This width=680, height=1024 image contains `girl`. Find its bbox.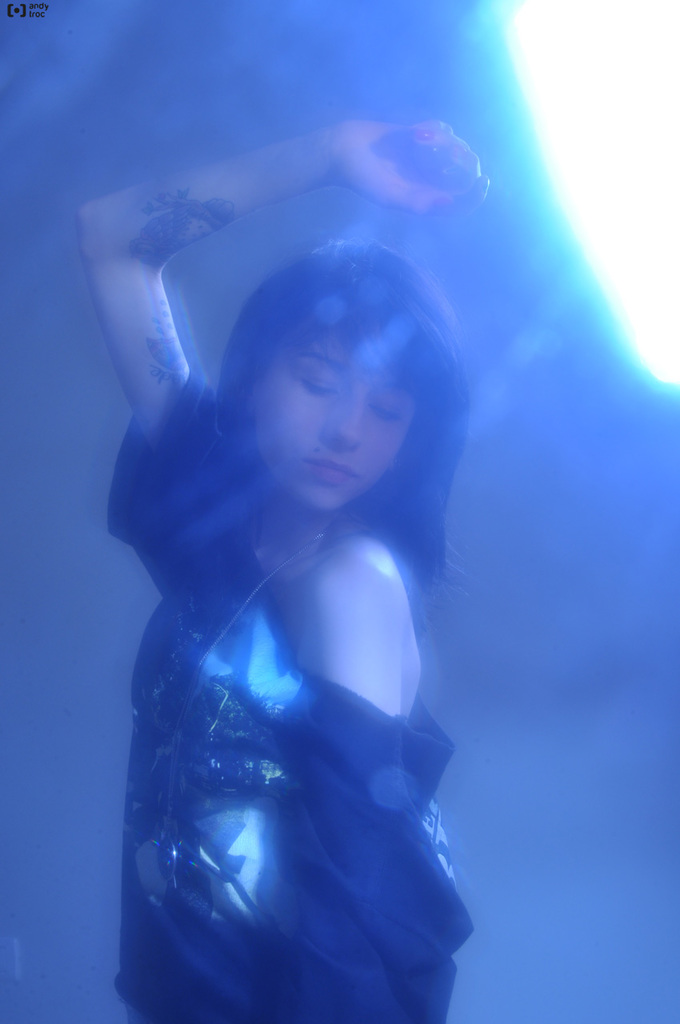
[left=73, top=113, right=478, bottom=1023].
